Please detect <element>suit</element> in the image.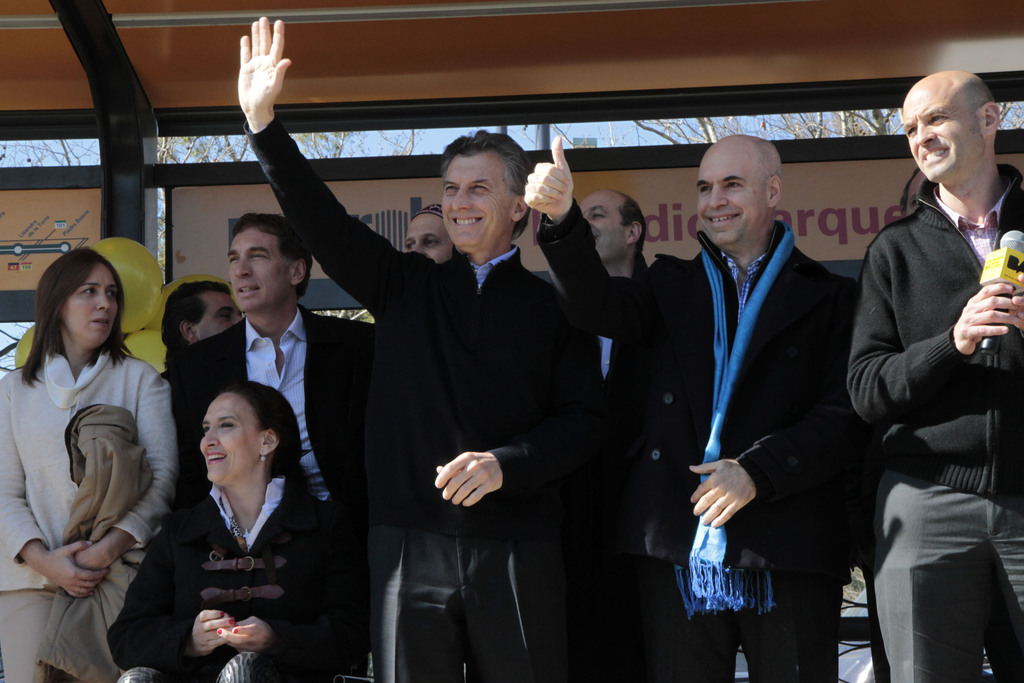
left=159, top=299, right=374, bottom=682.
